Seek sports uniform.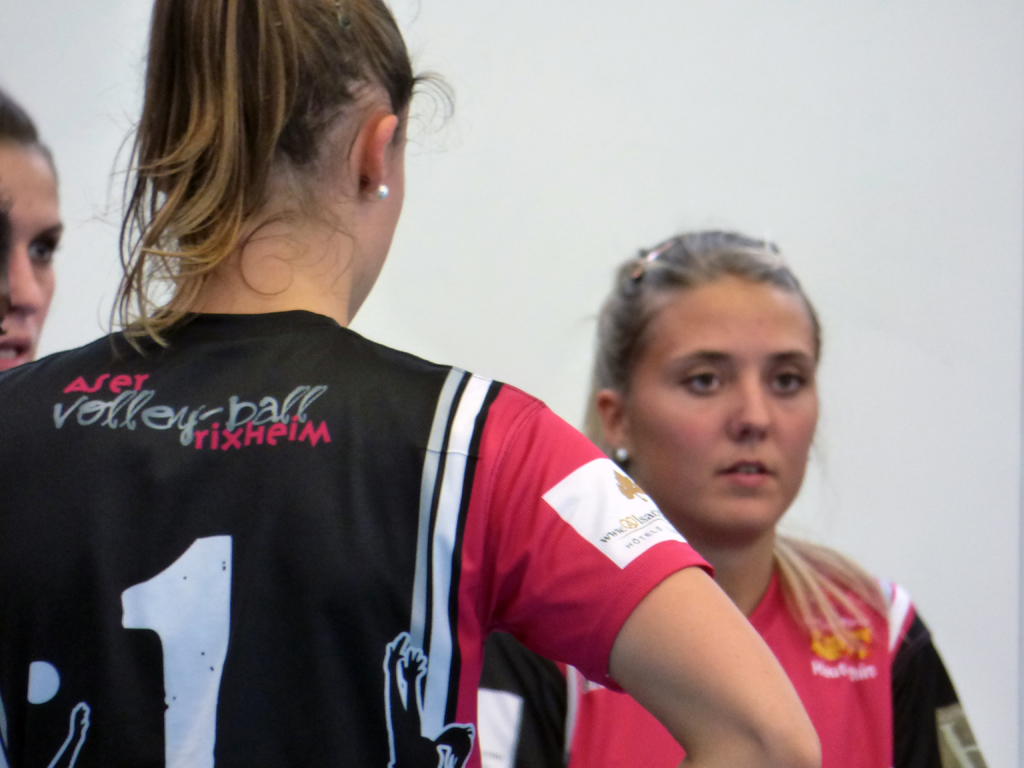
rect(0, 308, 717, 767).
